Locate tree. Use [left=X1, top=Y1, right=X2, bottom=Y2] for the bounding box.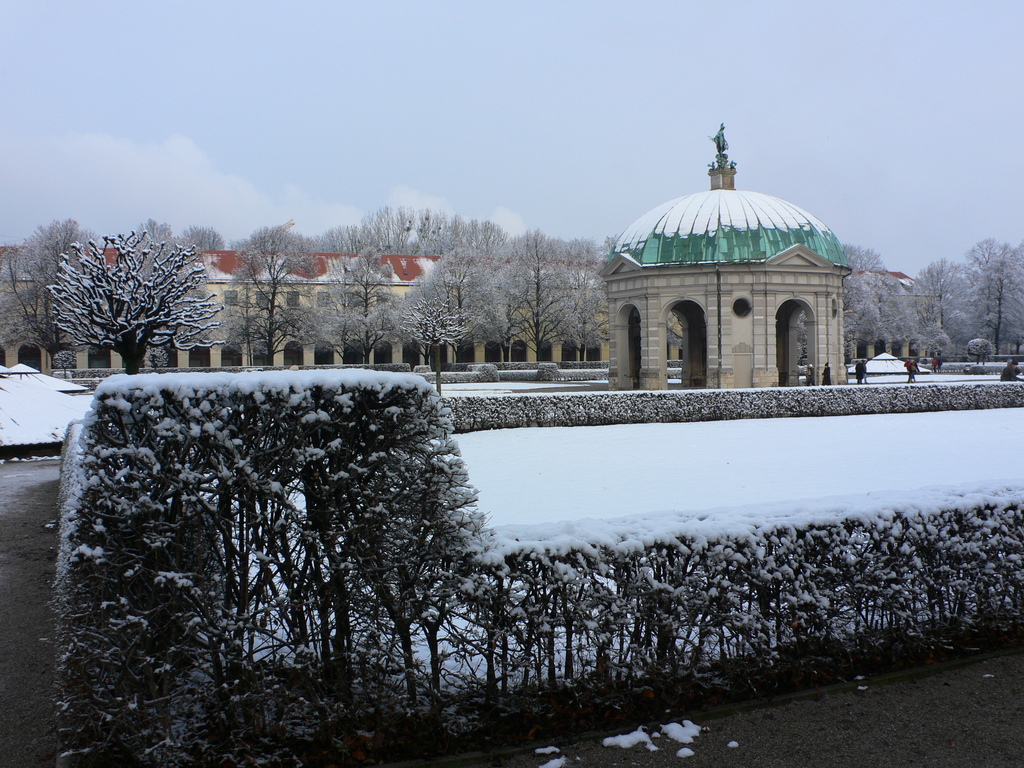
[left=134, top=220, right=191, bottom=360].
